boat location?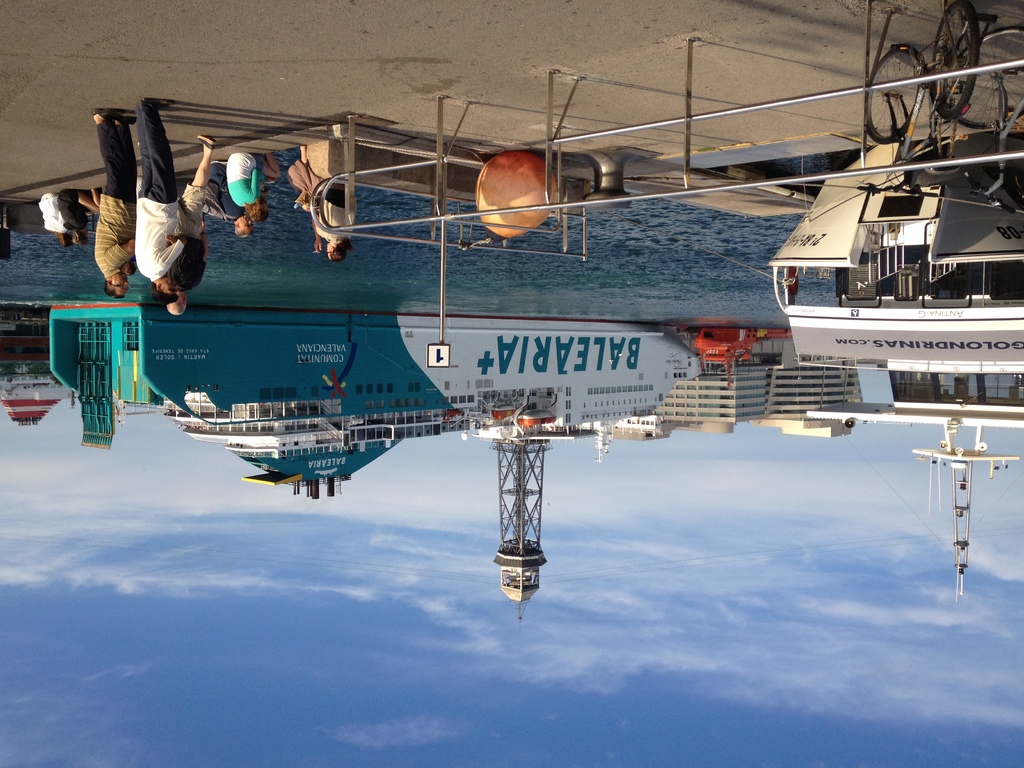
bbox(762, 148, 1023, 608)
